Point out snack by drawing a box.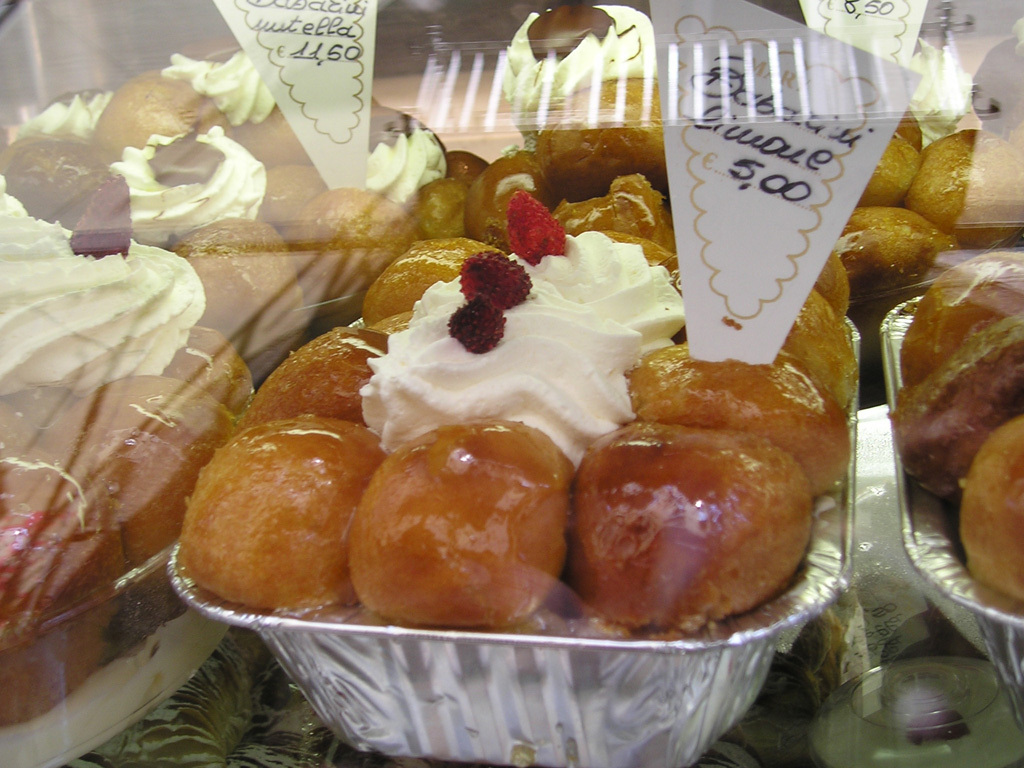
(left=363, top=236, right=511, bottom=321).
